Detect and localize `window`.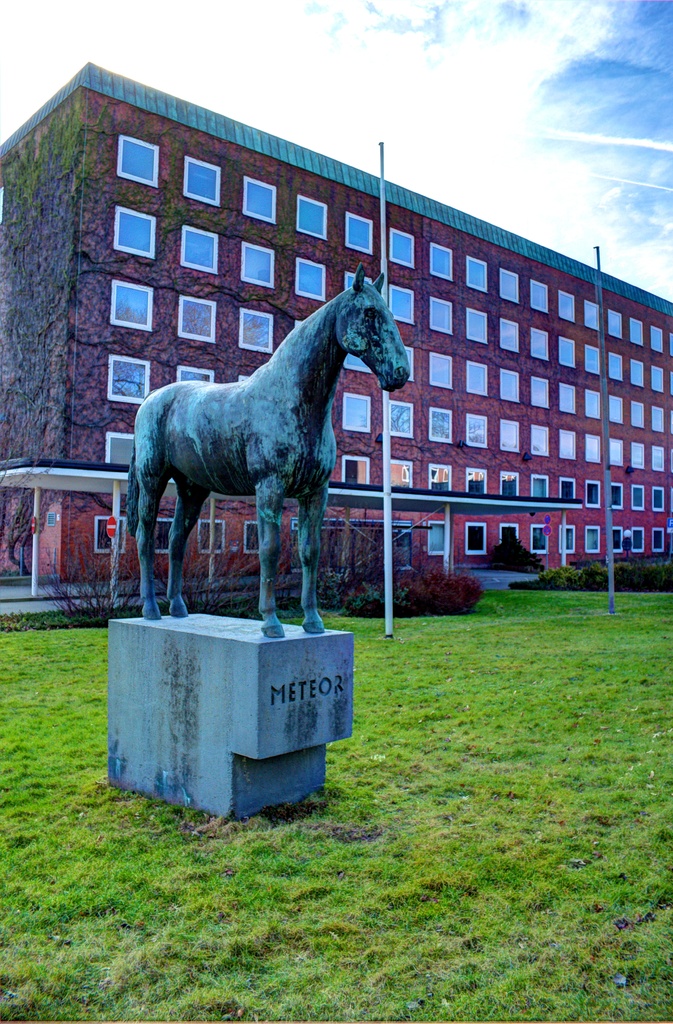
Localized at Rect(652, 532, 668, 549).
